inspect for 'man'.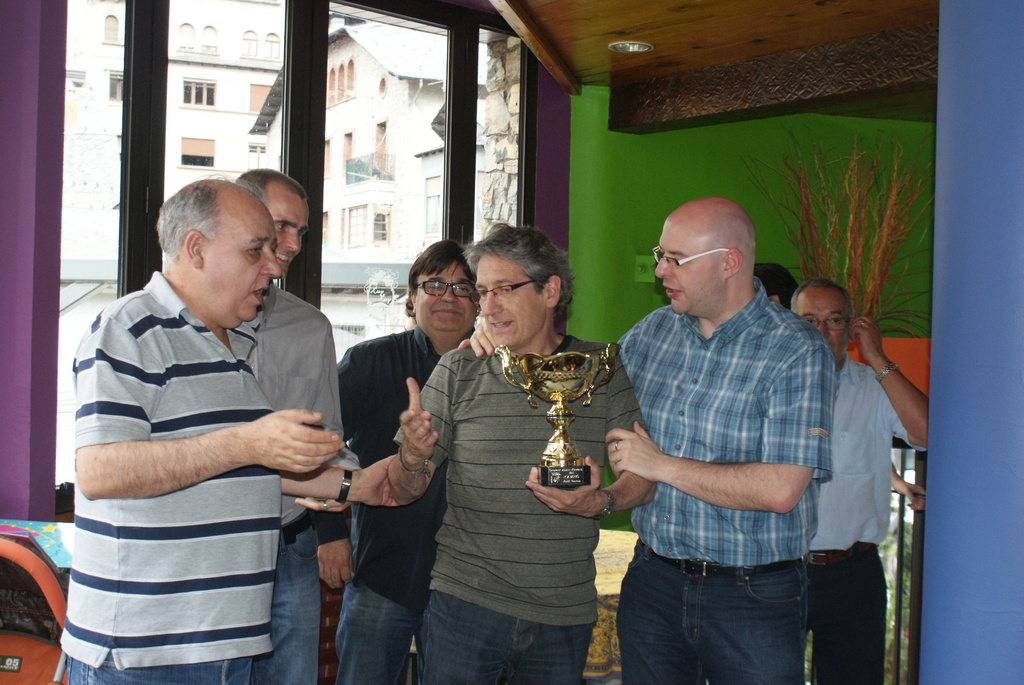
Inspection: (388,217,658,684).
